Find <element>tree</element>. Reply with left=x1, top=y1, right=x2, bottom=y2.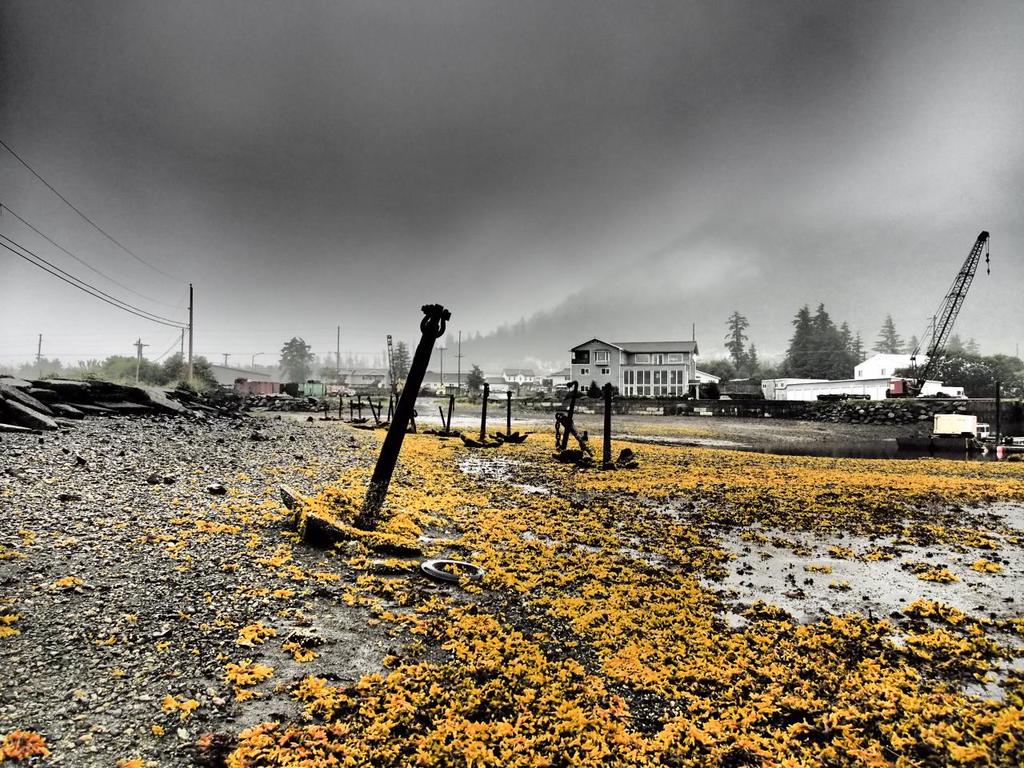
left=279, top=334, right=319, bottom=384.
